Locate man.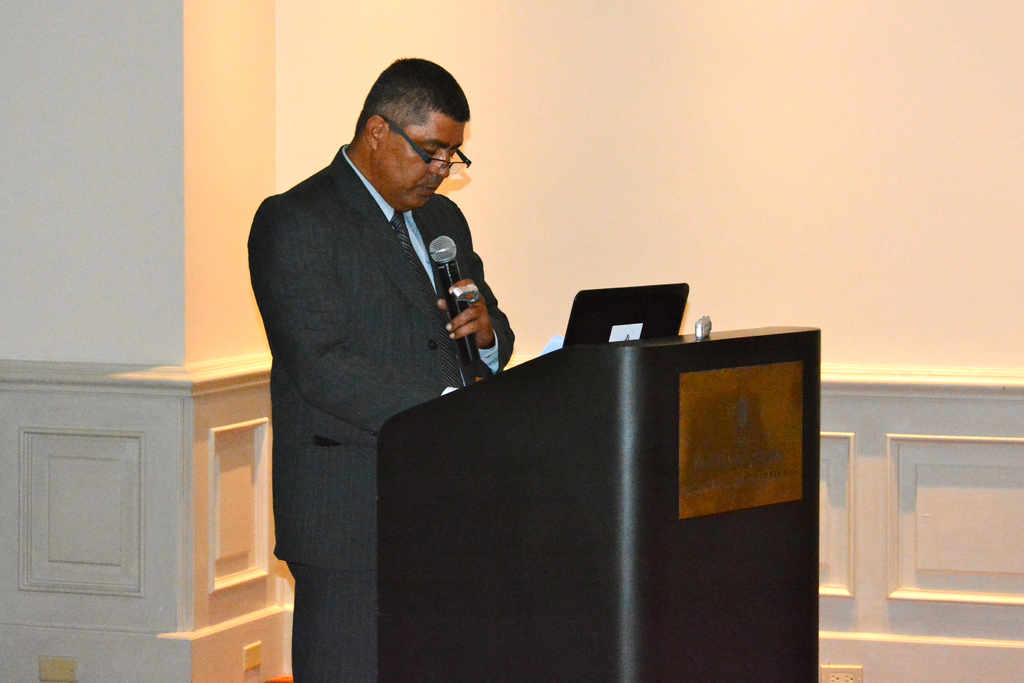
Bounding box: <box>241,55,520,682</box>.
